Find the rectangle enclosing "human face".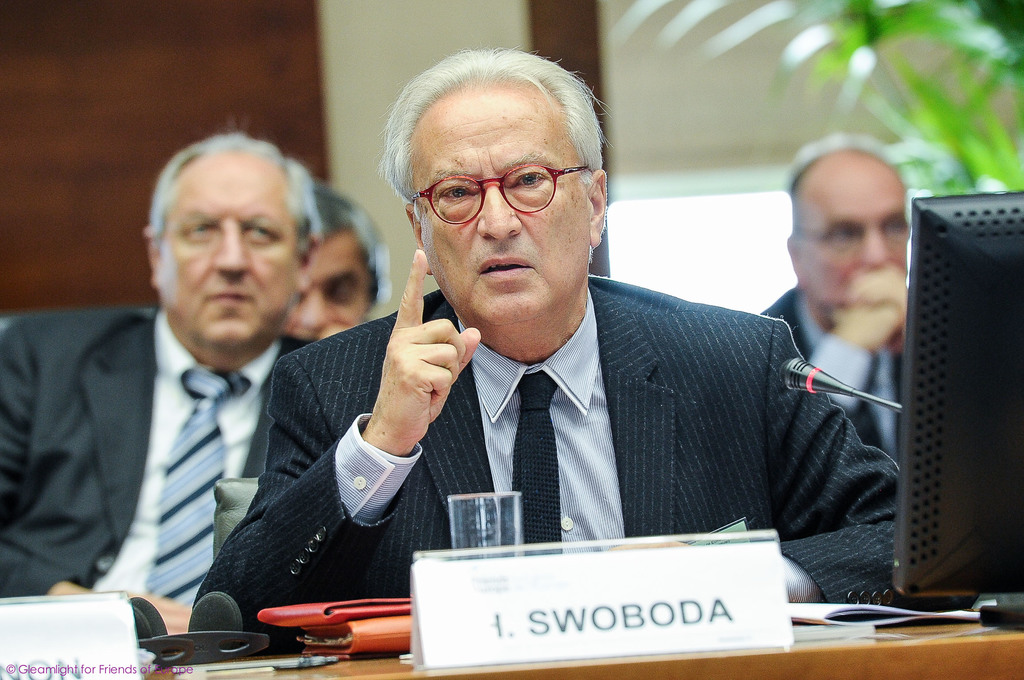
<region>798, 170, 907, 310</region>.
